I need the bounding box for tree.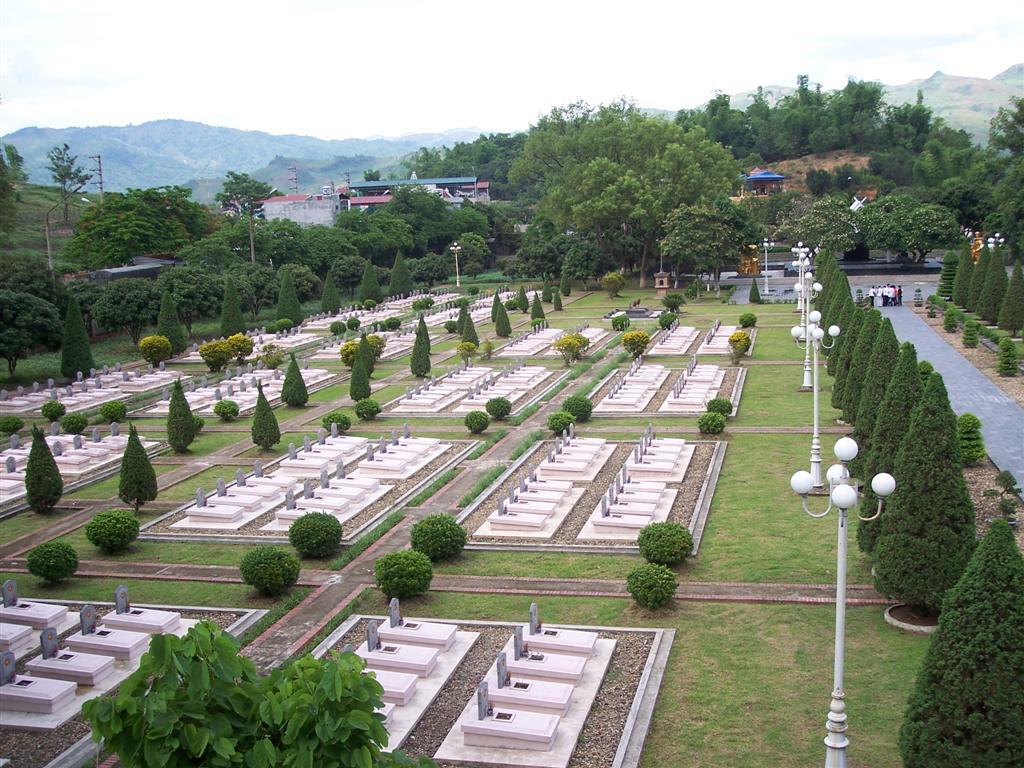
Here it is: left=117, top=423, right=153, bottom=513.
